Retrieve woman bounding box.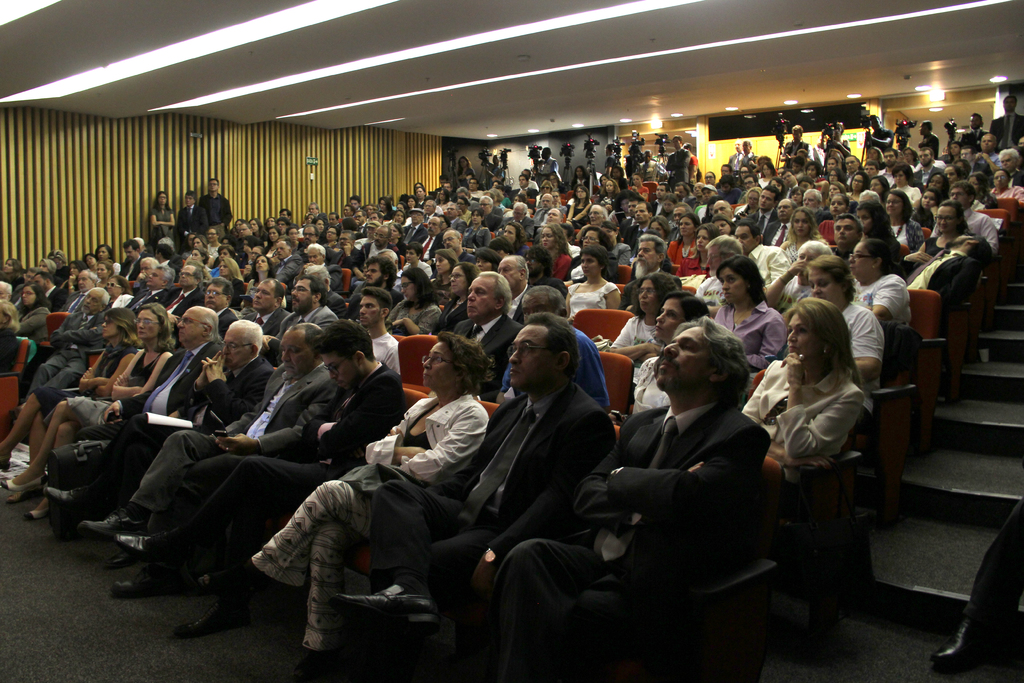
Bounding box: [x1=798, y1=249, x2=883, y2=393].
